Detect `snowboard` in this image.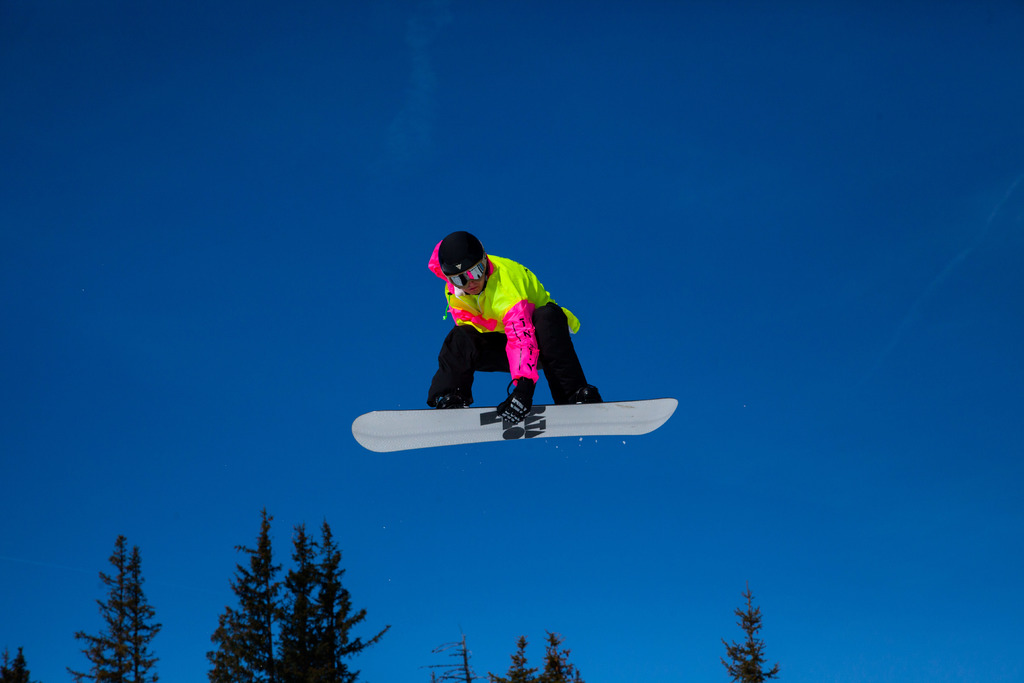
Detection: [left=349, top=400, right=682, bottom=454].
